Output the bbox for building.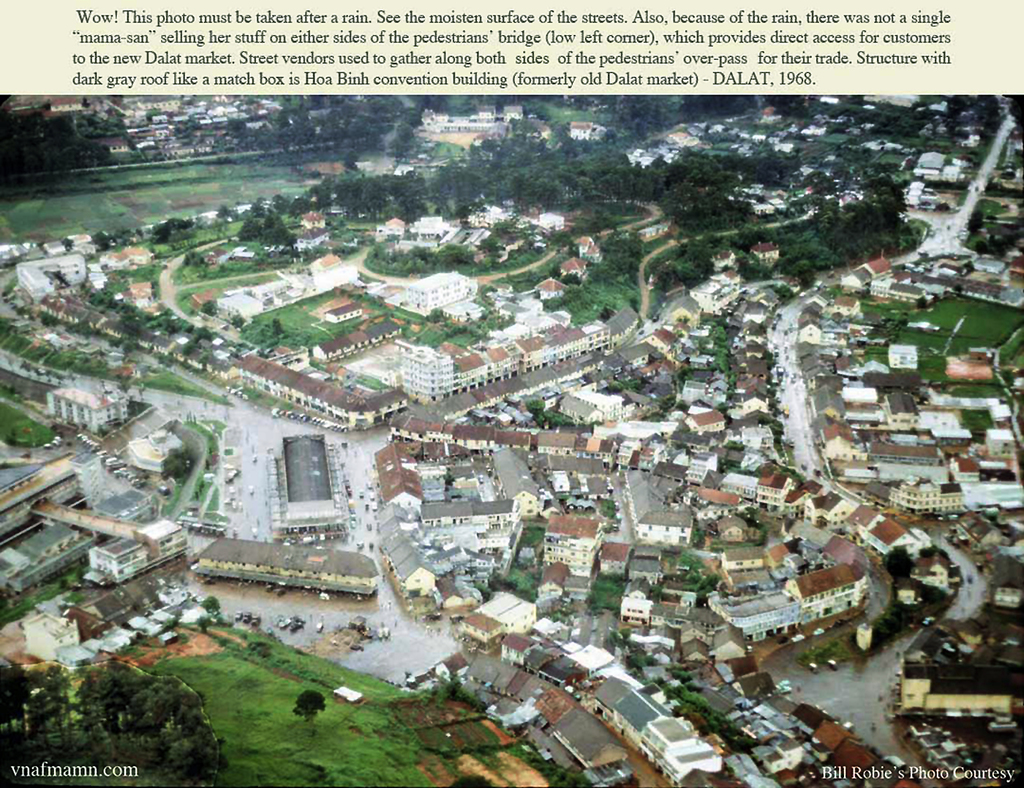
bbox(633, 512, 692, 550).
